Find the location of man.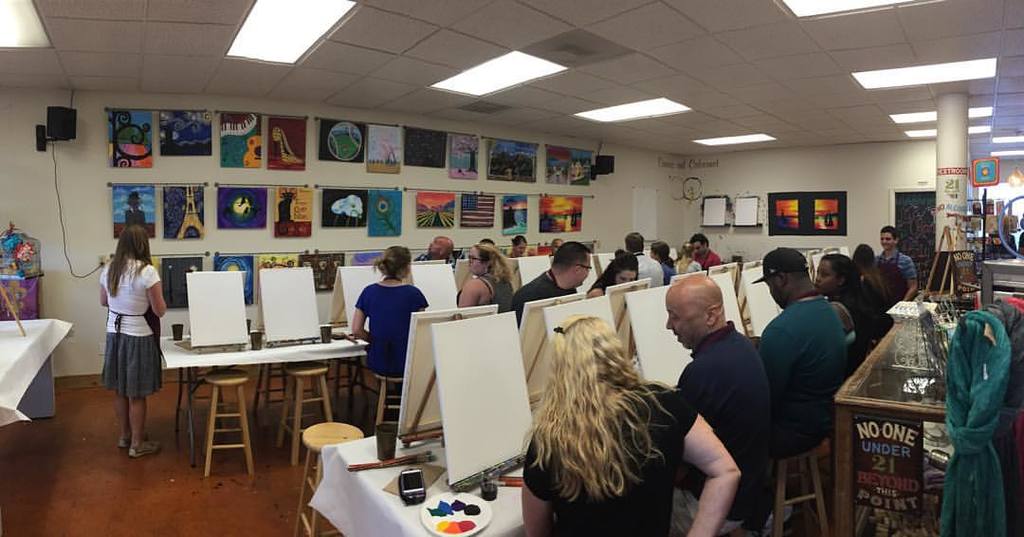
Location: bbox=[511, 242, 594, 318].
